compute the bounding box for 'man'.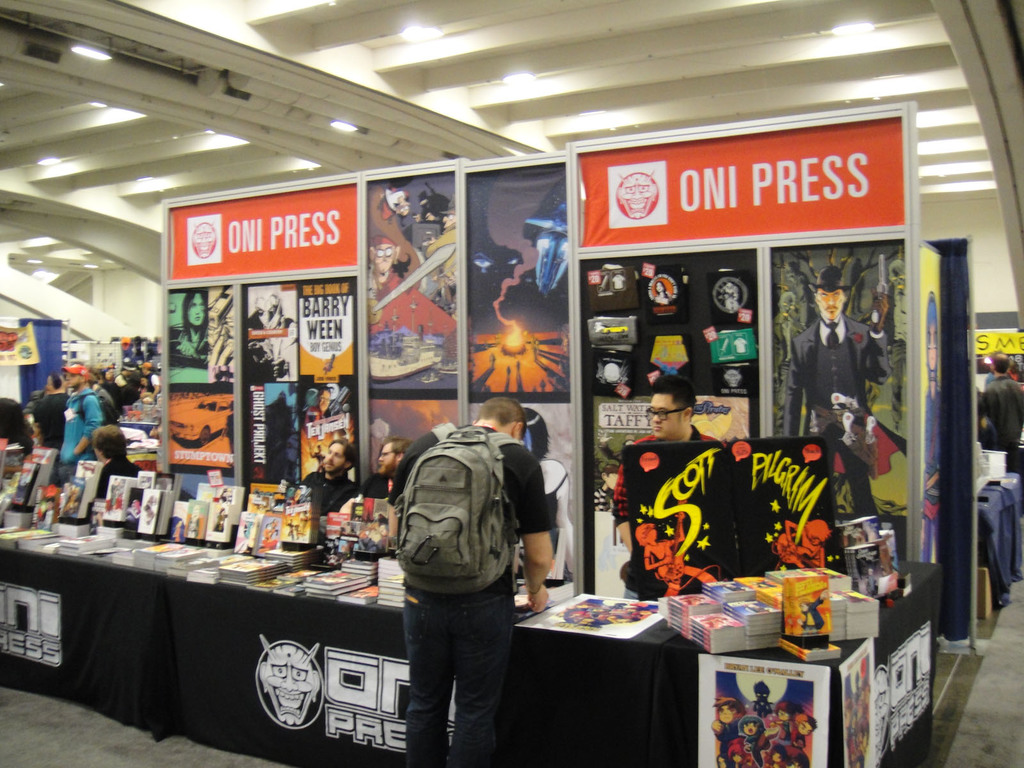
x1=977, y1=357, x2=1023, y2=454.
